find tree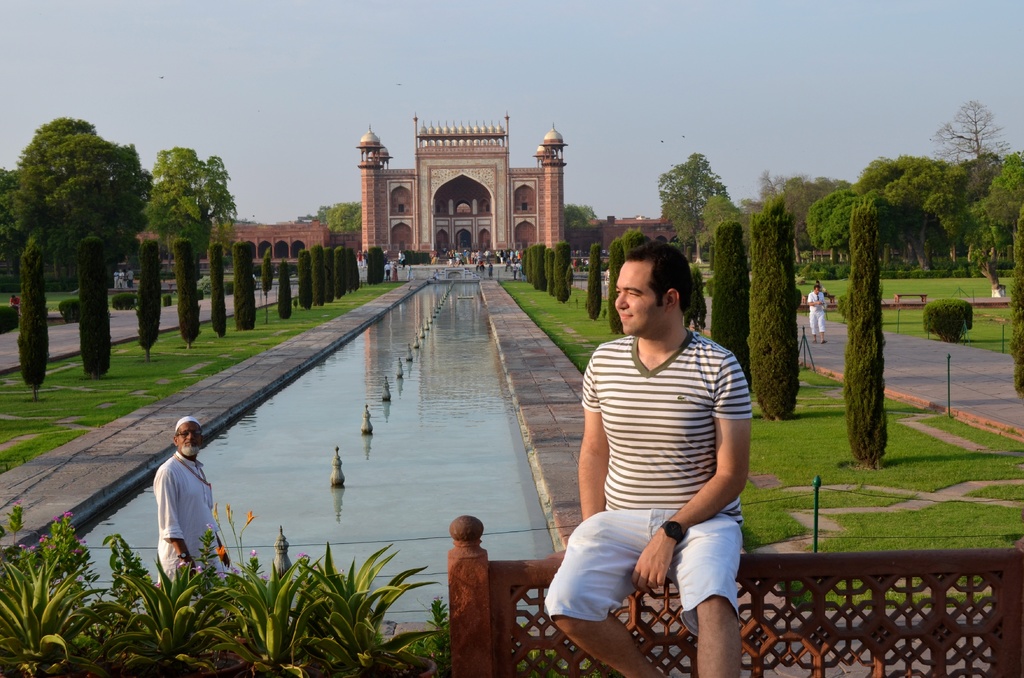
(10,116,156,273)
